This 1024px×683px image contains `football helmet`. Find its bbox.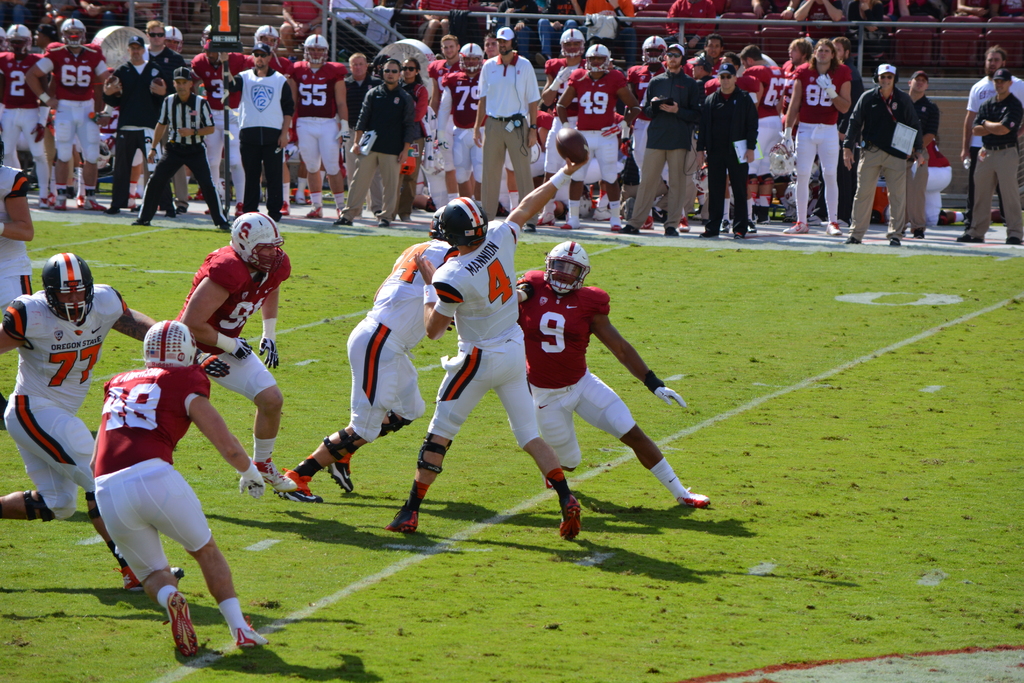
select_region(145, 315, 200, 368).
